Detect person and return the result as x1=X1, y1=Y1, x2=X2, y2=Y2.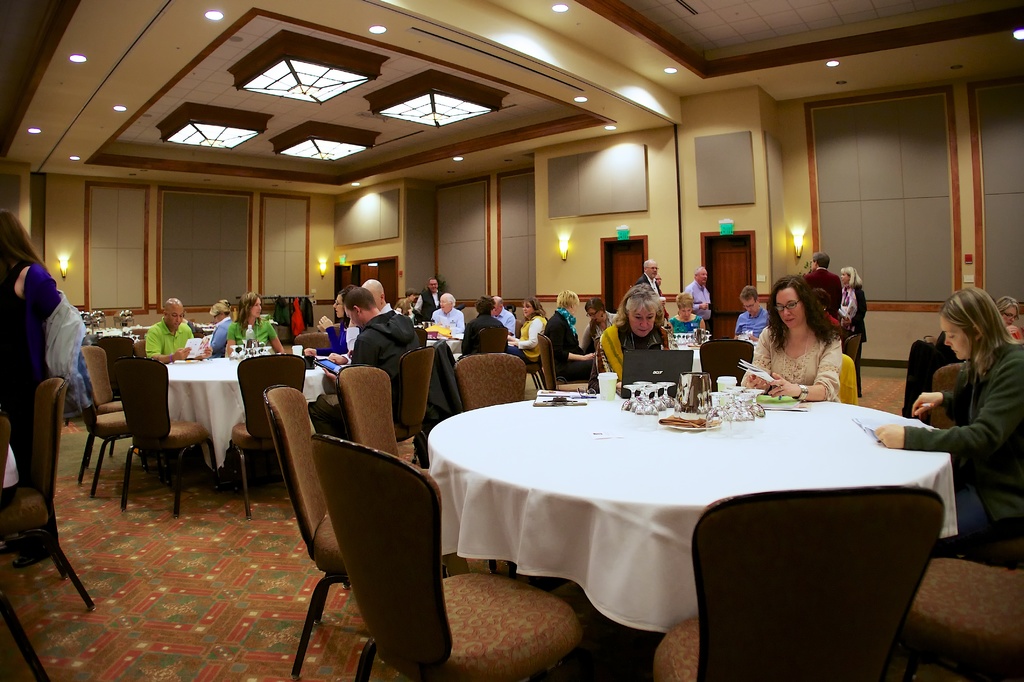
x1=0, y1=203, x2=69, y2=499.
